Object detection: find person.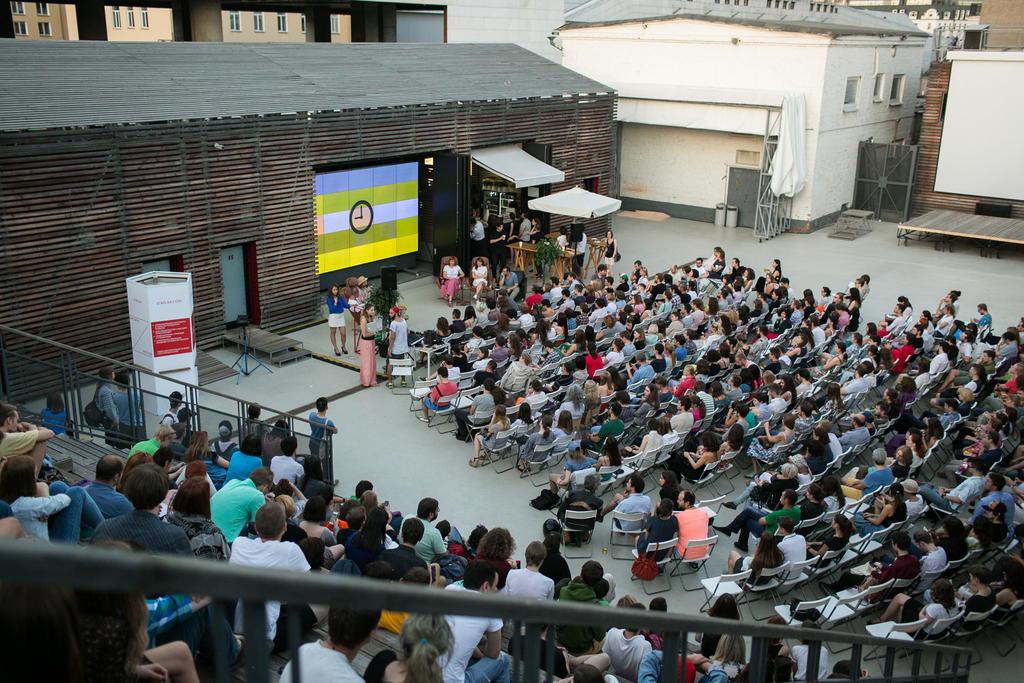
bbox(351, 273, 375, 304).
